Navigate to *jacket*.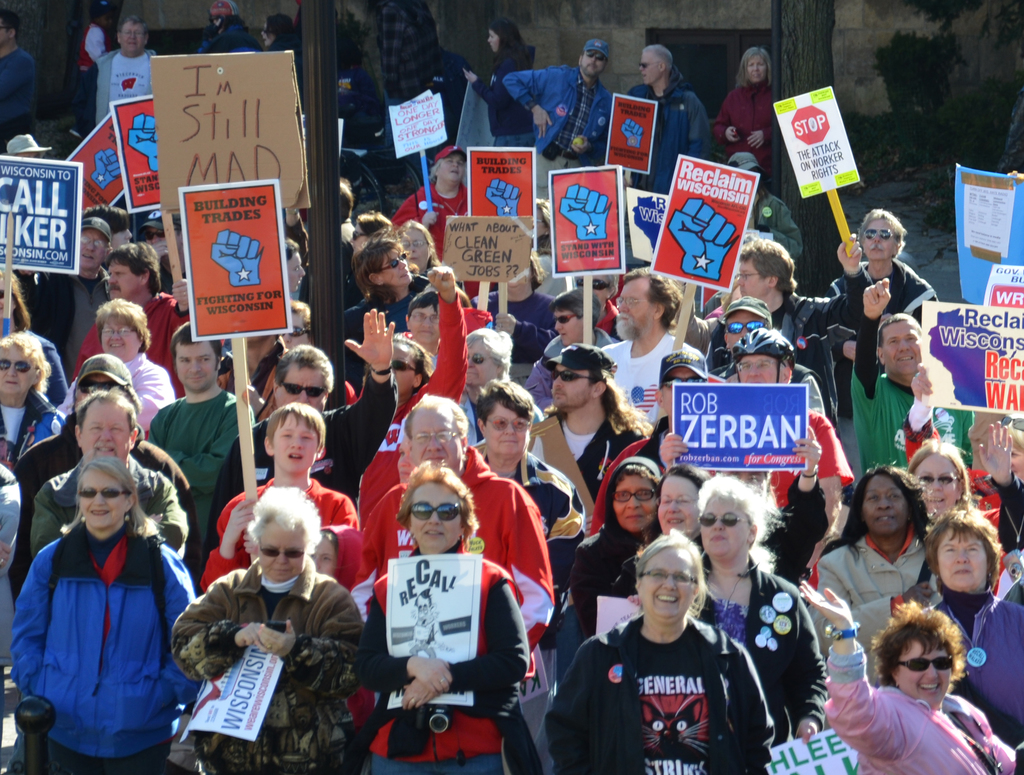
Navigation target: <region>816, 533, 948, 703</region>.
